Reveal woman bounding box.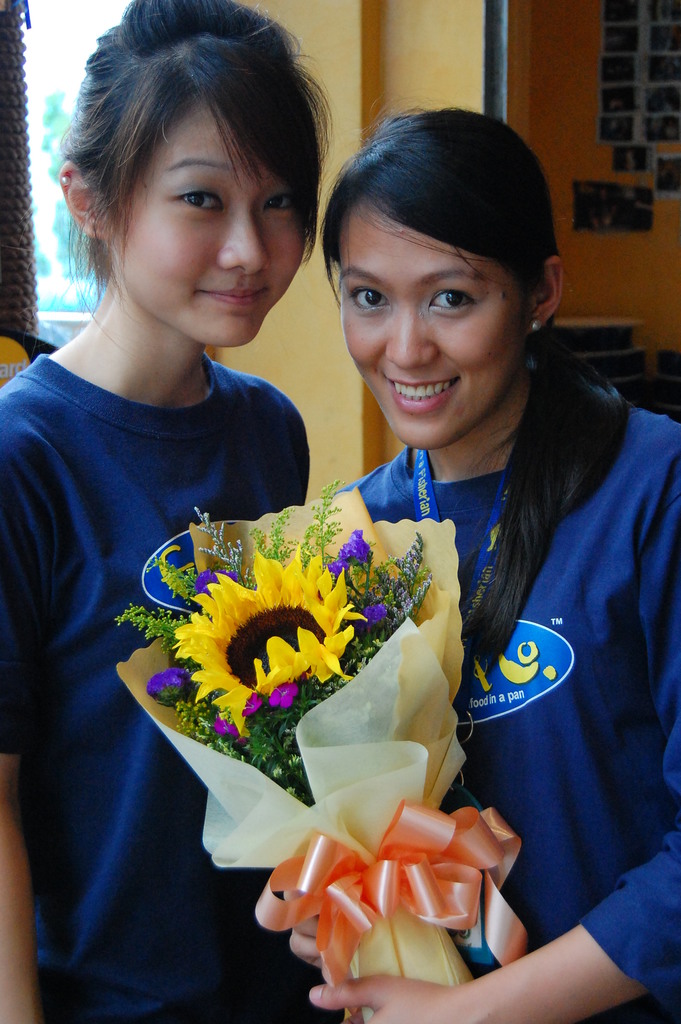
Revealed: detection(232, 81, 660, 1002).
